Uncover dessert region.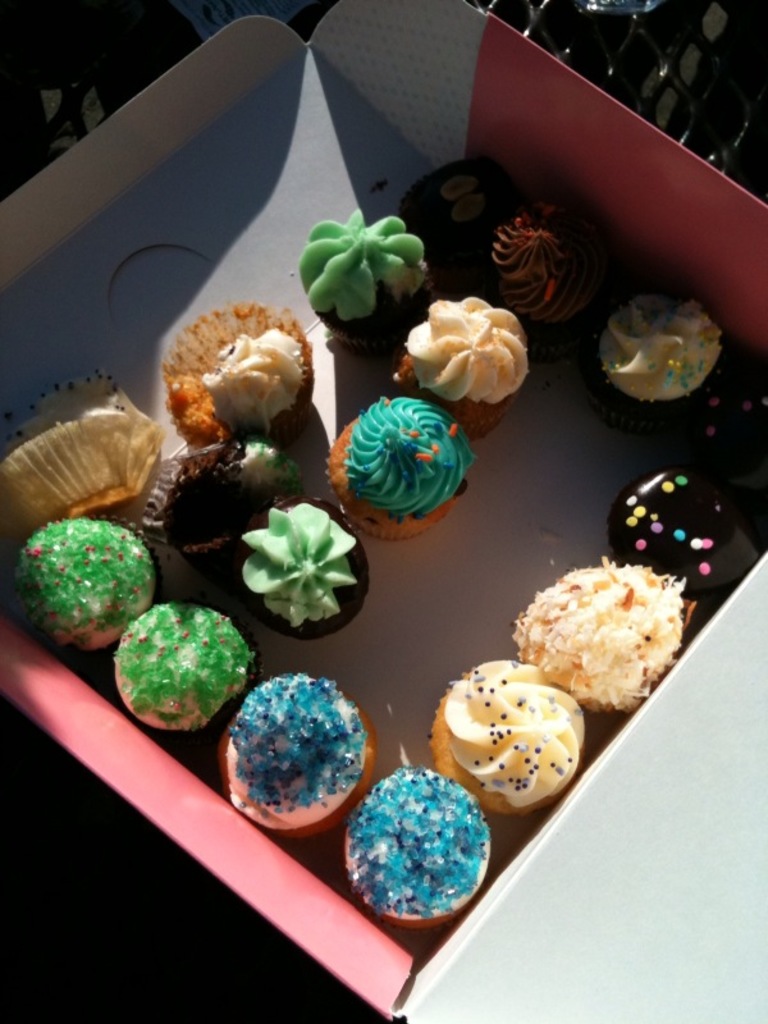
Uncovered: (x1=218, y1=667, x2=375, y2=840).
